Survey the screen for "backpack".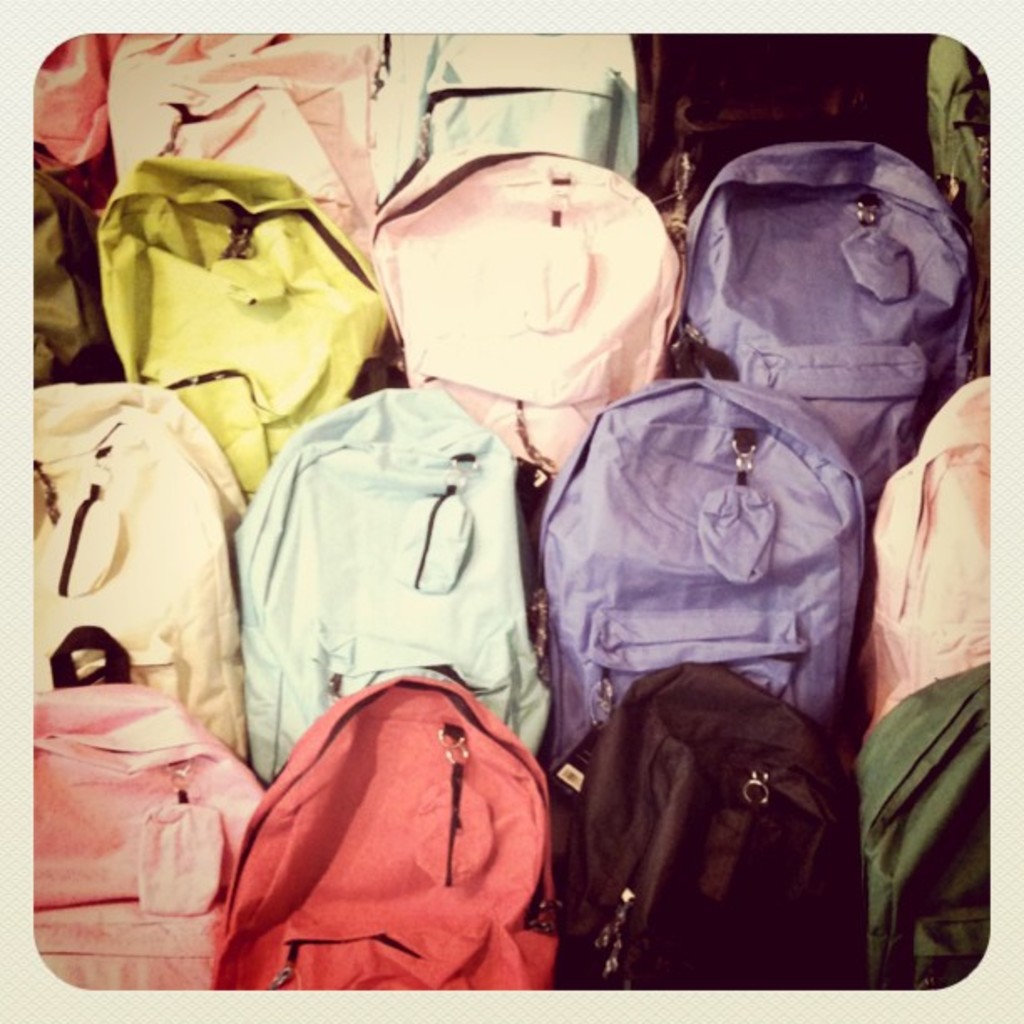
Survey found: bbox=(238, 385, 557, 788).
